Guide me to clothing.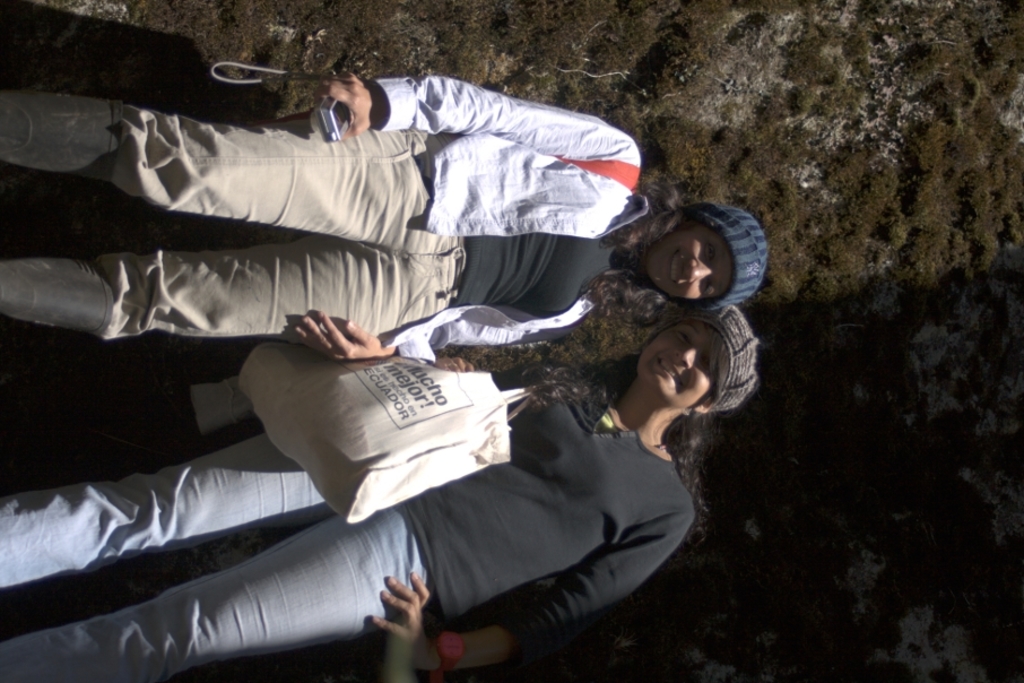
Guidance: {"left": 335, "top": 362, "right": 706, "bottom": 676}.
